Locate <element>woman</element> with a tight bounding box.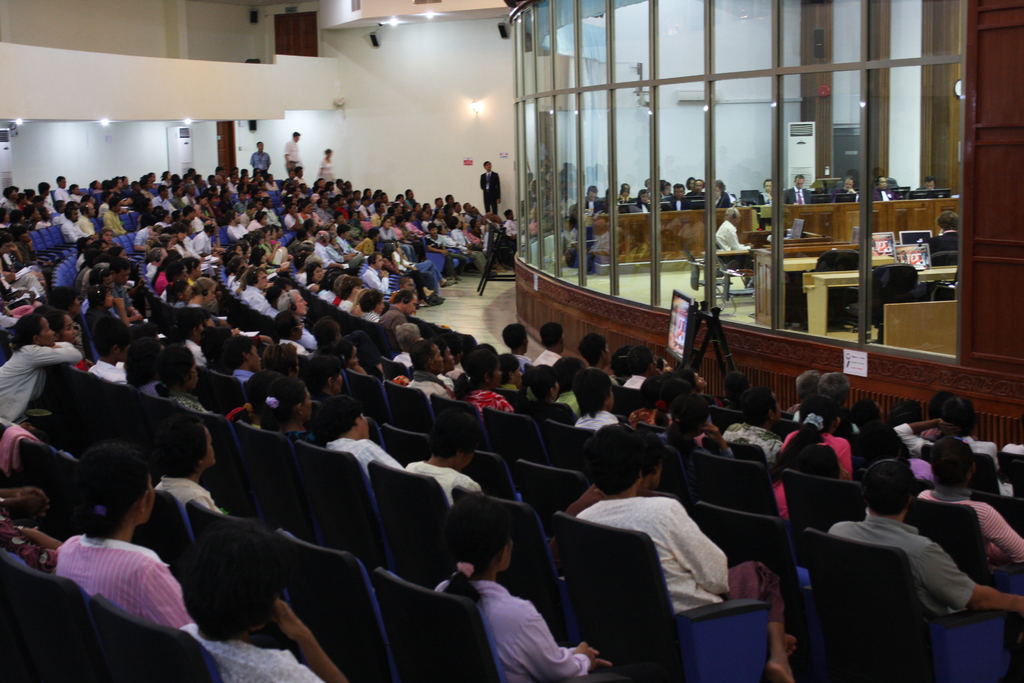
<box>664,397,732,459</box>.
